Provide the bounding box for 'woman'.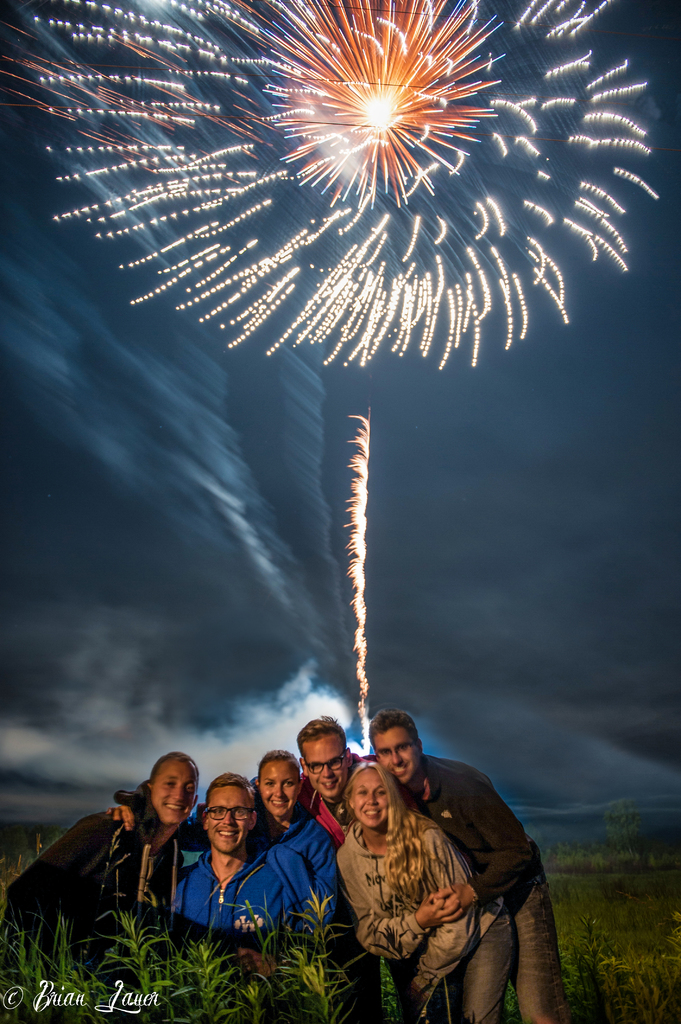
{"x1": 186, "y1": 742, "x2": 319, "y2": 860}.
